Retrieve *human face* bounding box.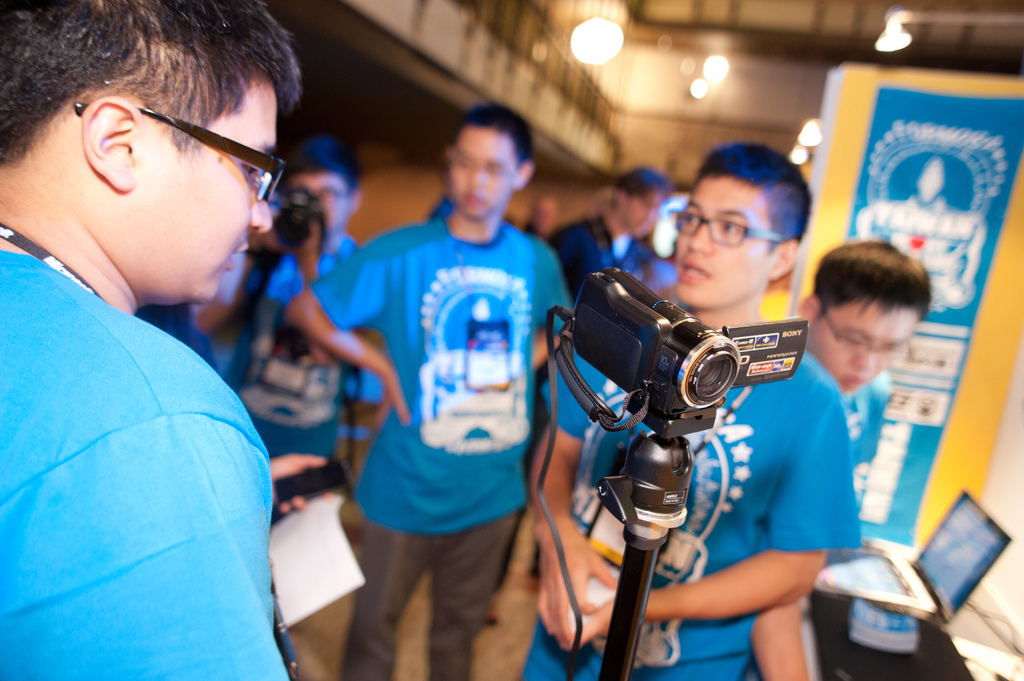
Bounding box: x1=449, y1=125, x2=515, y2=215.
